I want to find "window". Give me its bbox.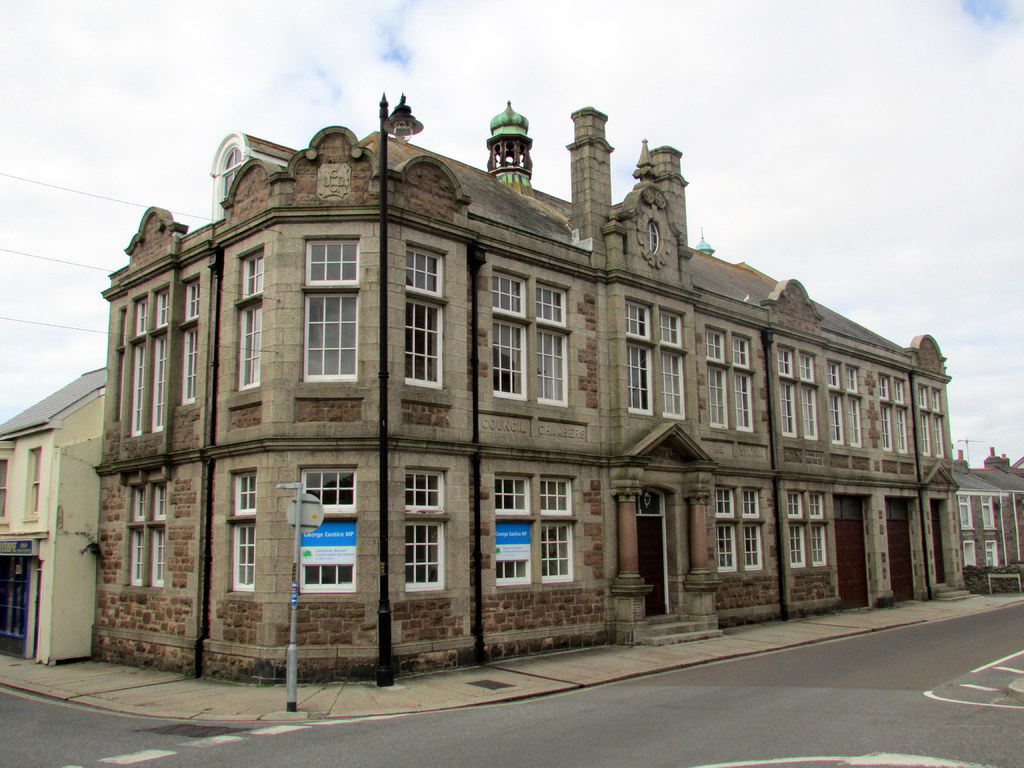
region(622, 304, 684, 420).
